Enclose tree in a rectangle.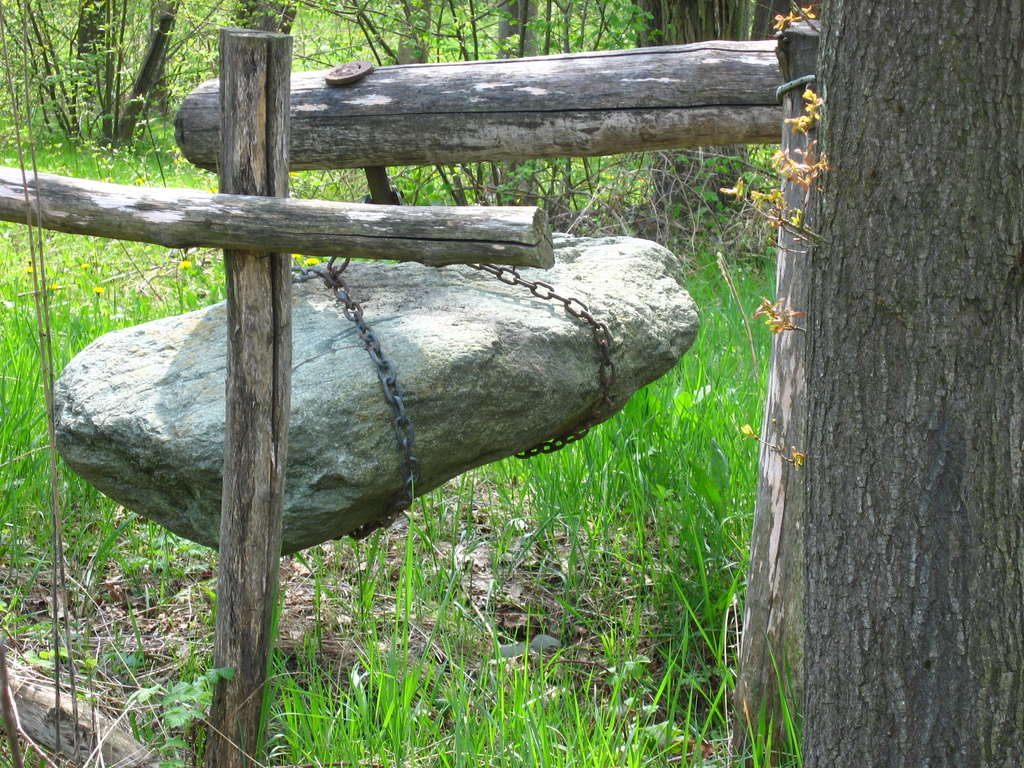
[left=806, top=0, right=1023, bottom=767].
